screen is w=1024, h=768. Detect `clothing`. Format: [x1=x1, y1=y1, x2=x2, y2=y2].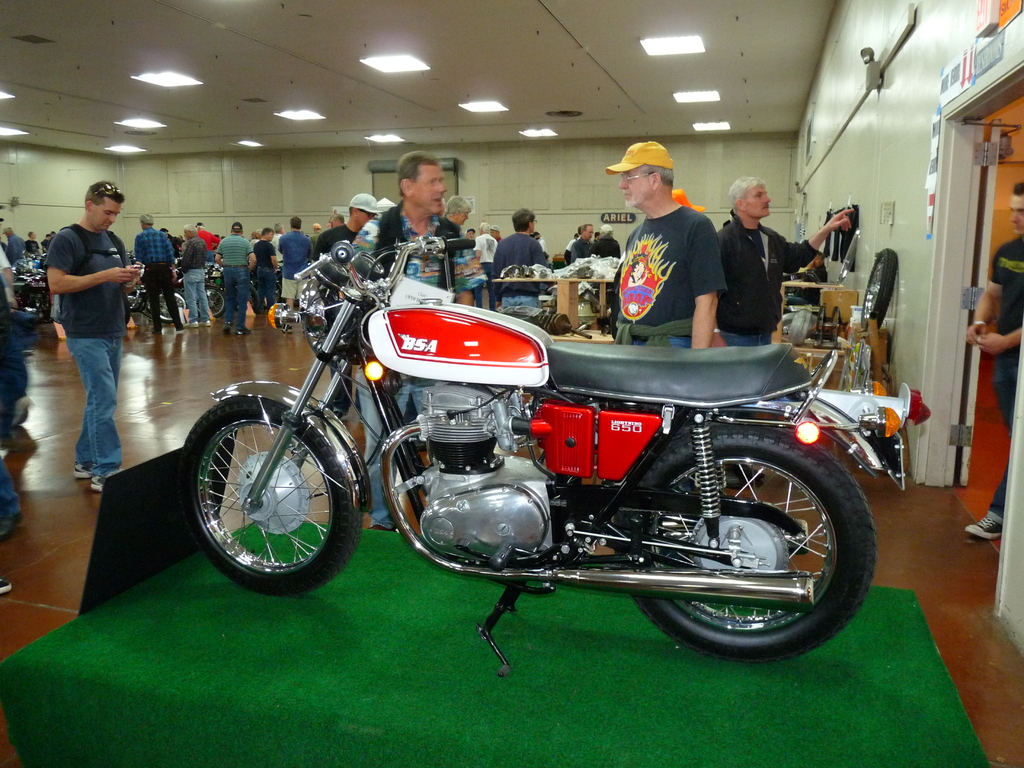
[x1=715, y1=207, x2=817, y2=345].
